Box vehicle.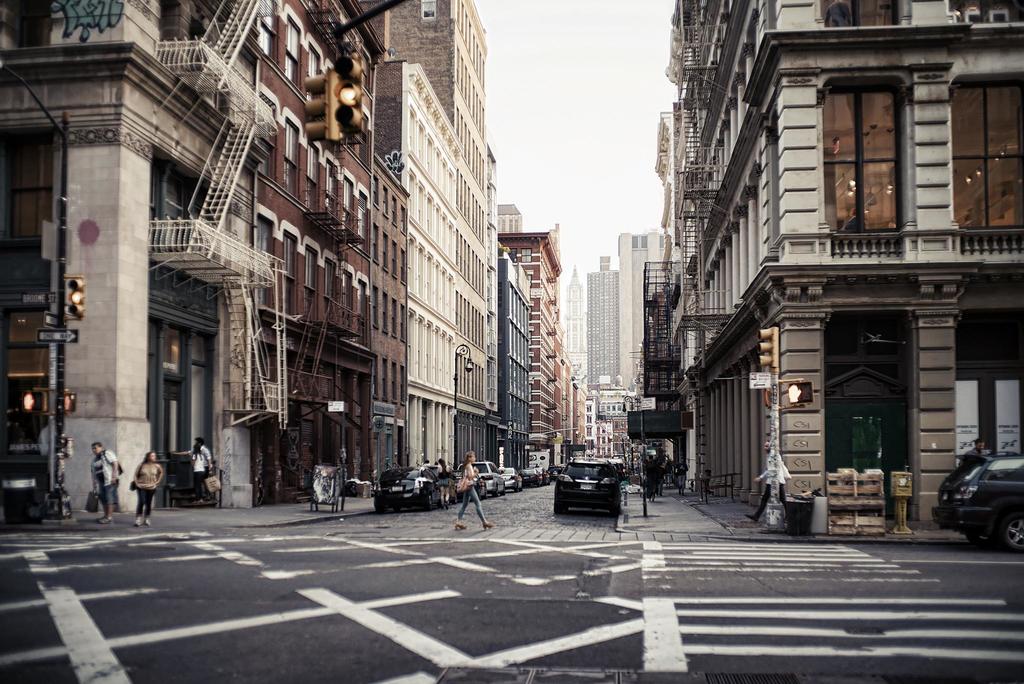
box(933, 452, 1023, 550).
